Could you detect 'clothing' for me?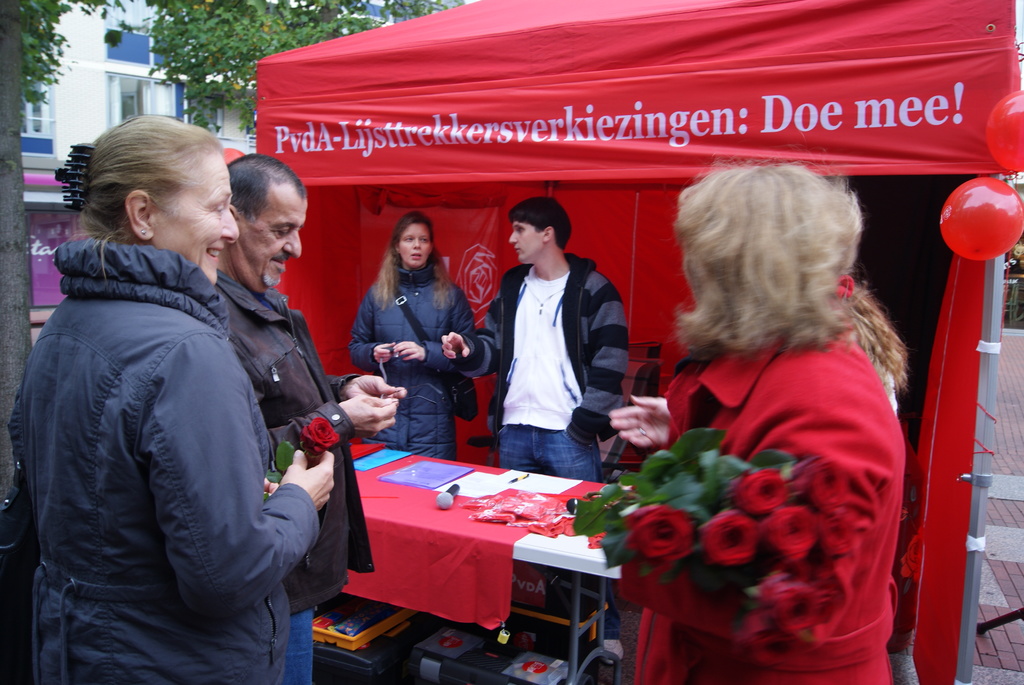
Detection result: bbox=[350, 258, 474, 460].
